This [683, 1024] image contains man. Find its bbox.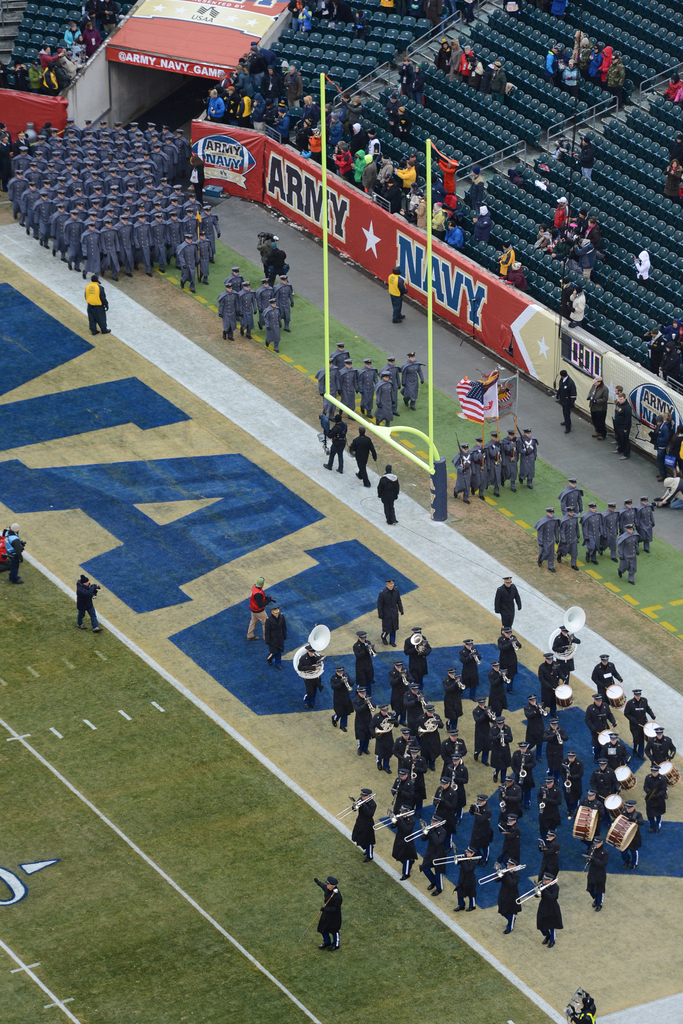
l=491, t=240, r=513, b=275.
